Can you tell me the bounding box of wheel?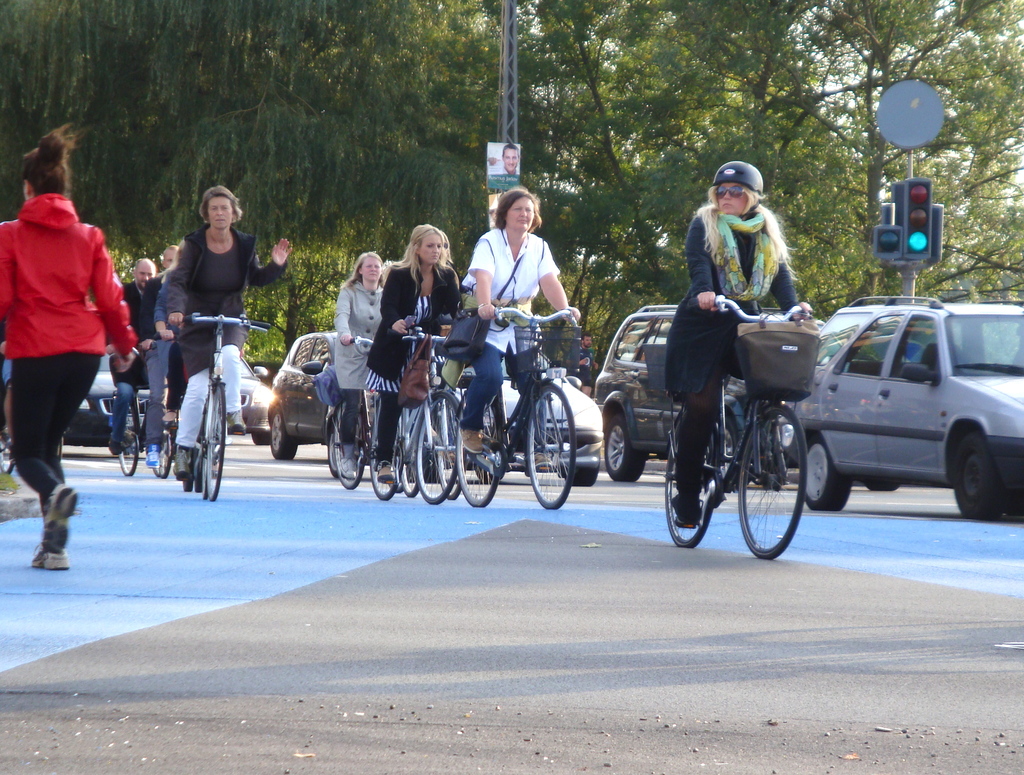
(left=404, top=463, right=419, bottom=496).
